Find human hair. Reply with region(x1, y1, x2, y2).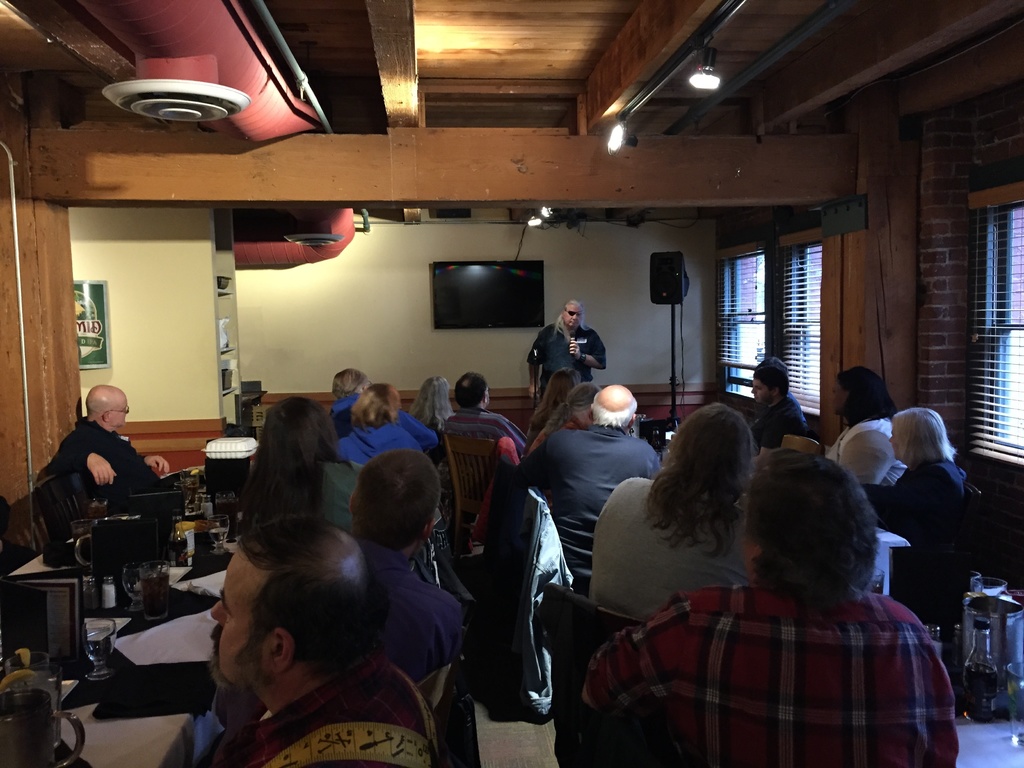
region(837, 365, 895, 428).
